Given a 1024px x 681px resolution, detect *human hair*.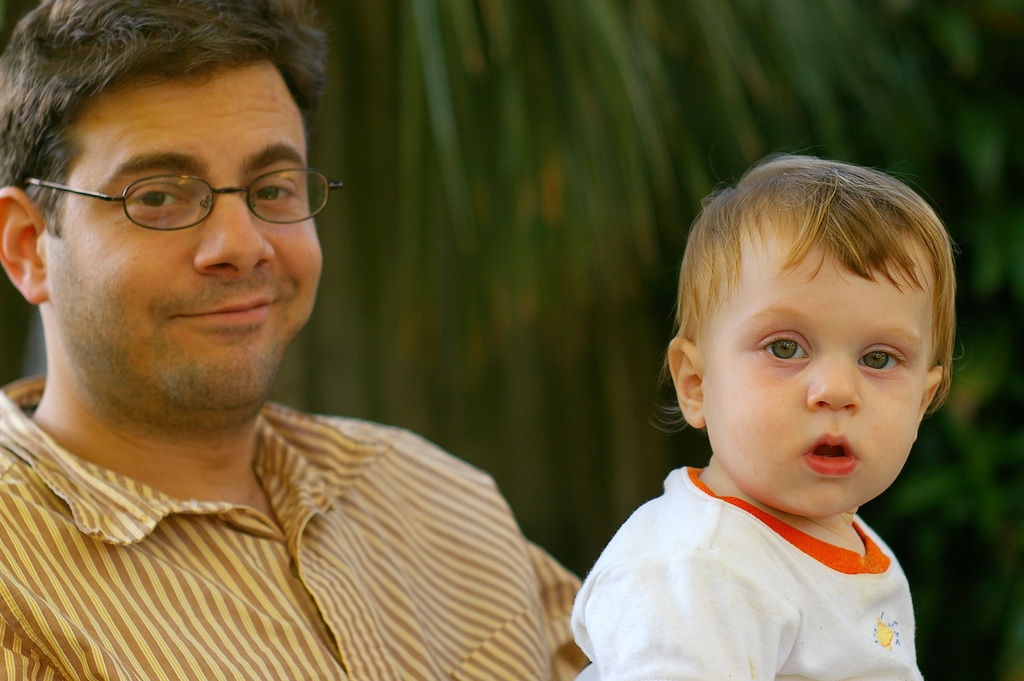
(649,144,965,435).
